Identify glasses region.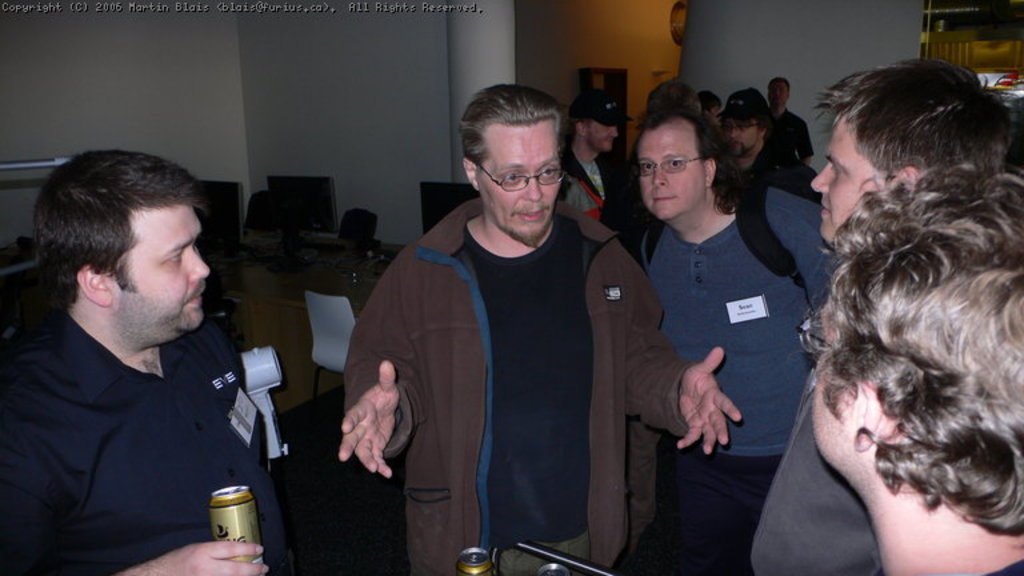
Region: Rect(796, 309, 839, 356).
